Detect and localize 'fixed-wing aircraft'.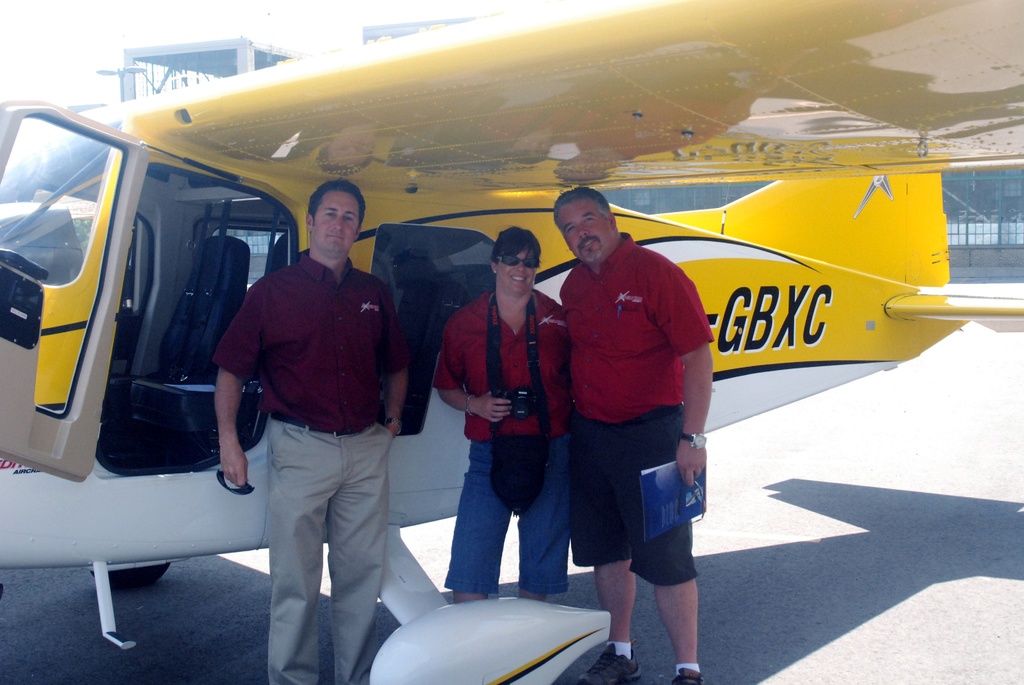
Localized at l=0, t=0, r=1023, b=682.
